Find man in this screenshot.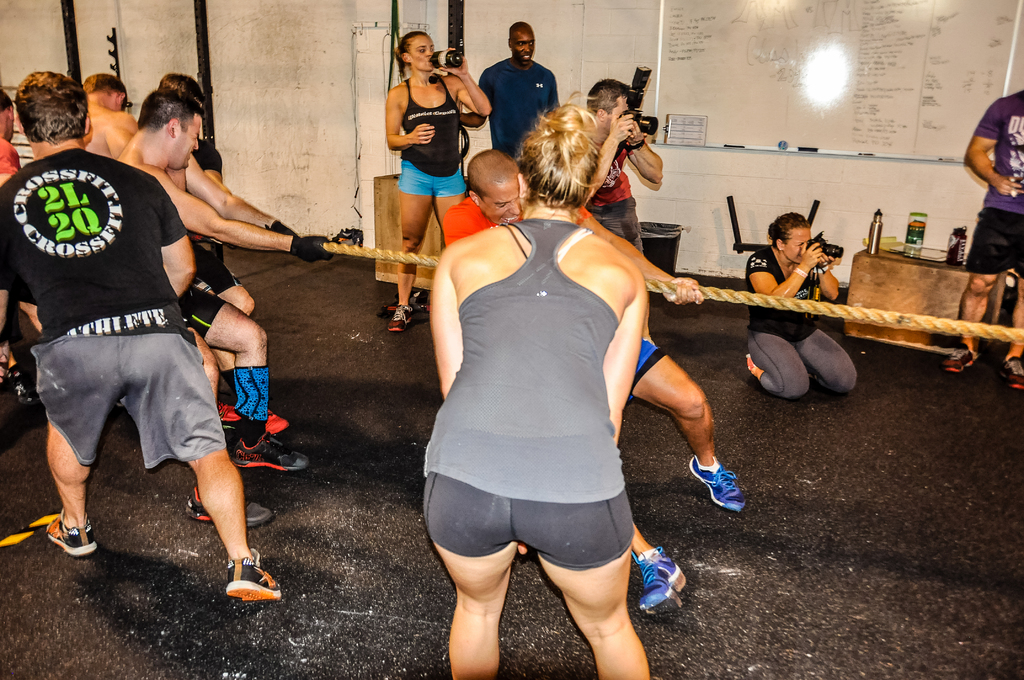
The bounding box for man is Rect(949, 85, 1023, 385).
